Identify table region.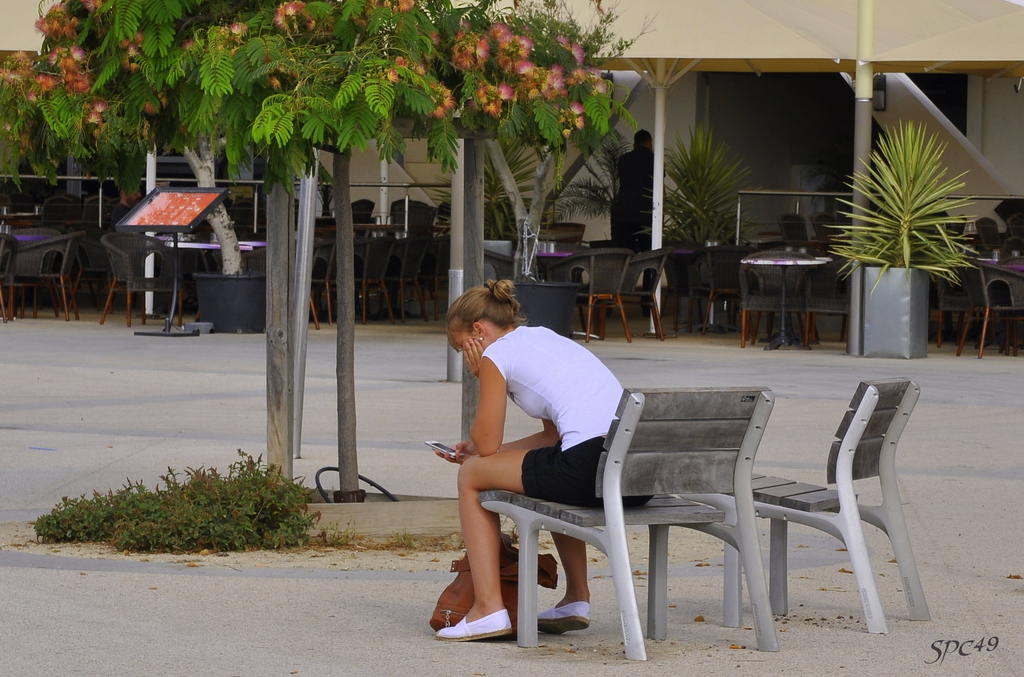
Region: <region>157, 234, 262, 346</region>.
